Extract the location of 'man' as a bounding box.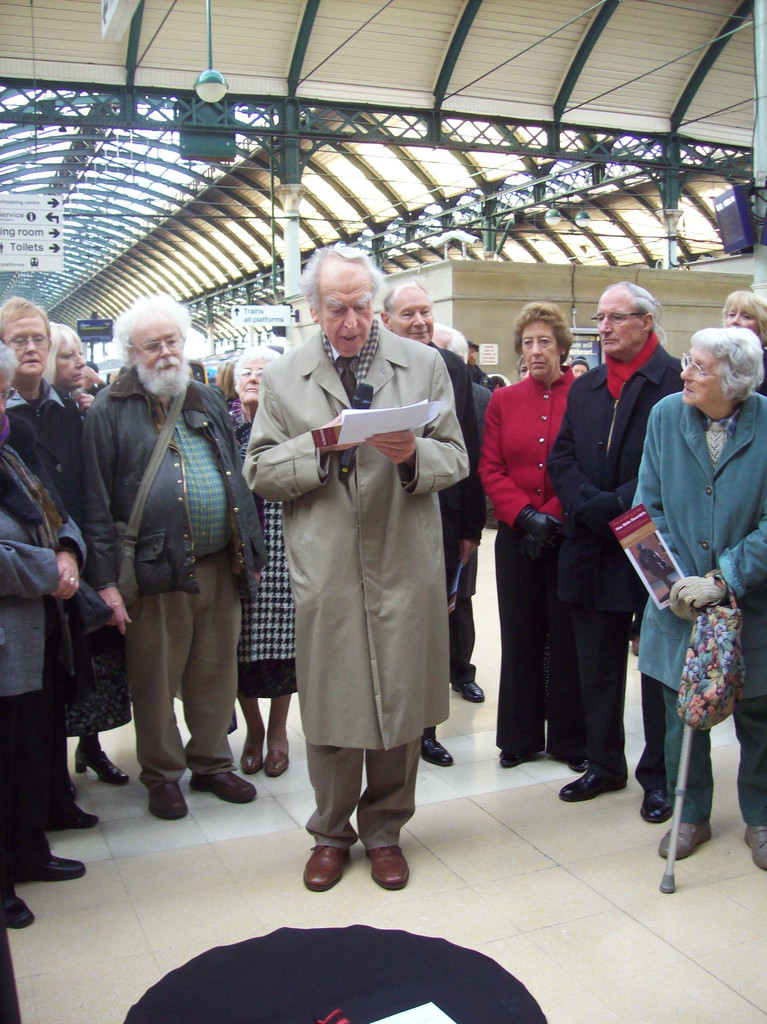
l=0, t=295, r=85, b=830.
